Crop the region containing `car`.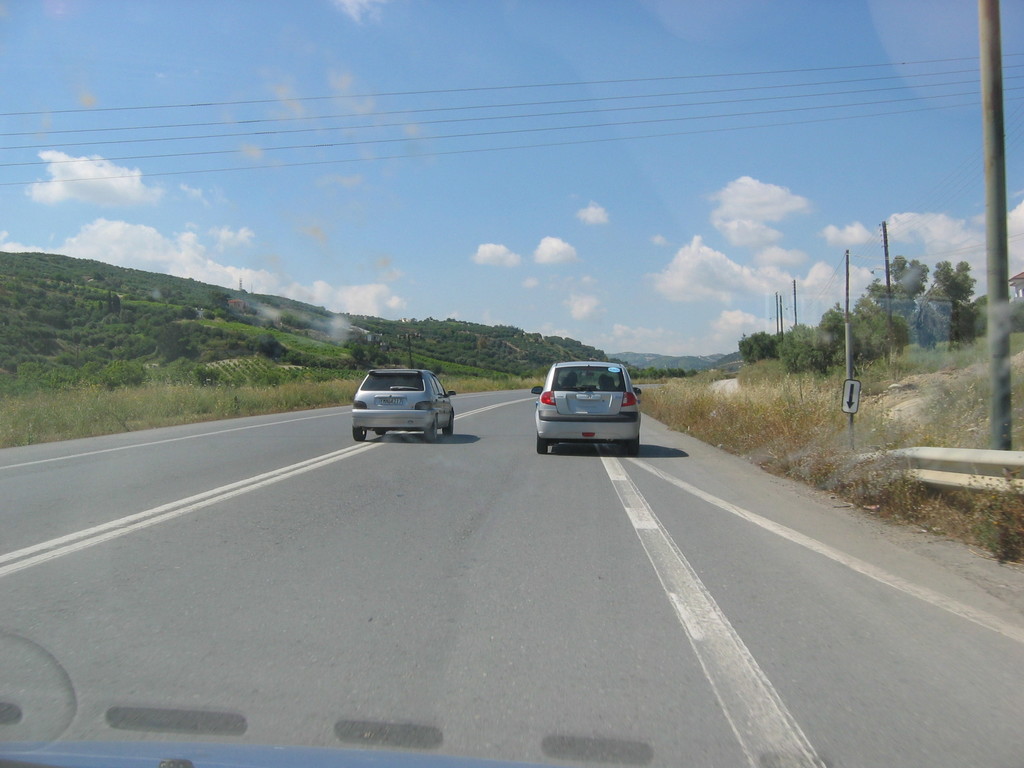
Crop region: [533, 362, 647, 460].
